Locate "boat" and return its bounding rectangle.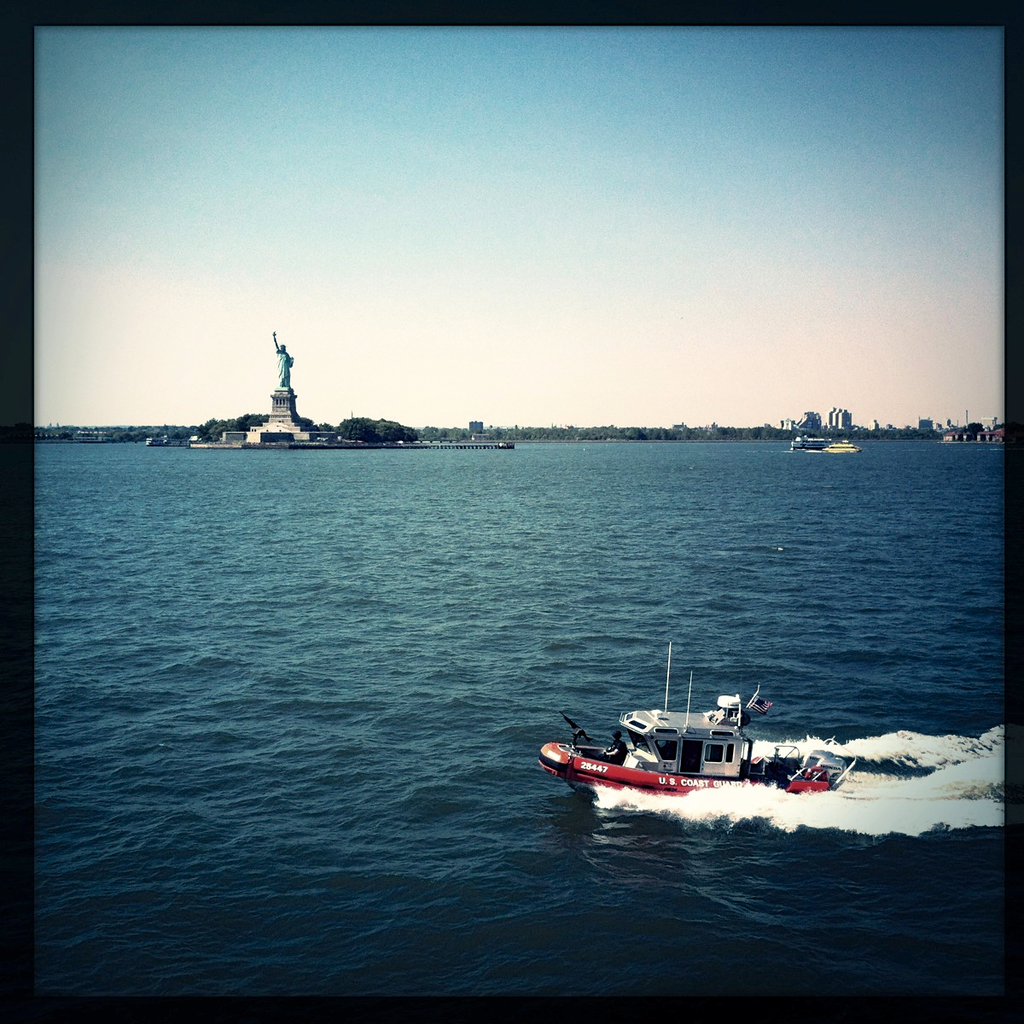
select_region(790, 433, 835, 449).
